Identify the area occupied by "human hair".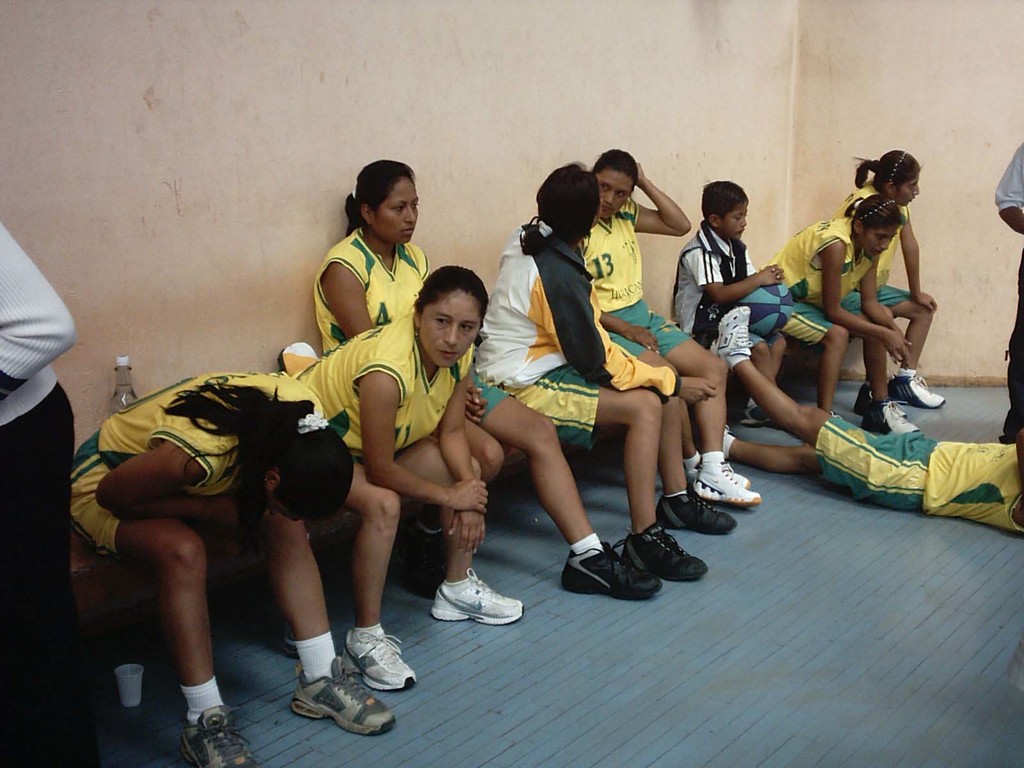
Area: region(338, 163, 418, 238).
